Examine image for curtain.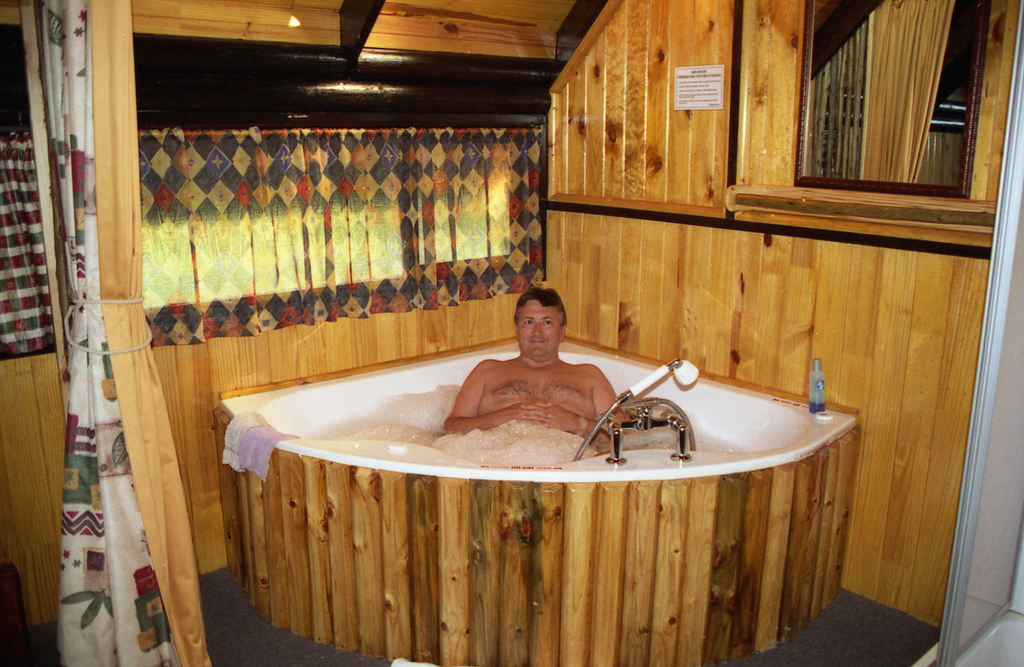
Examination result: [left=0, top=125, right=547, bottom=365].
